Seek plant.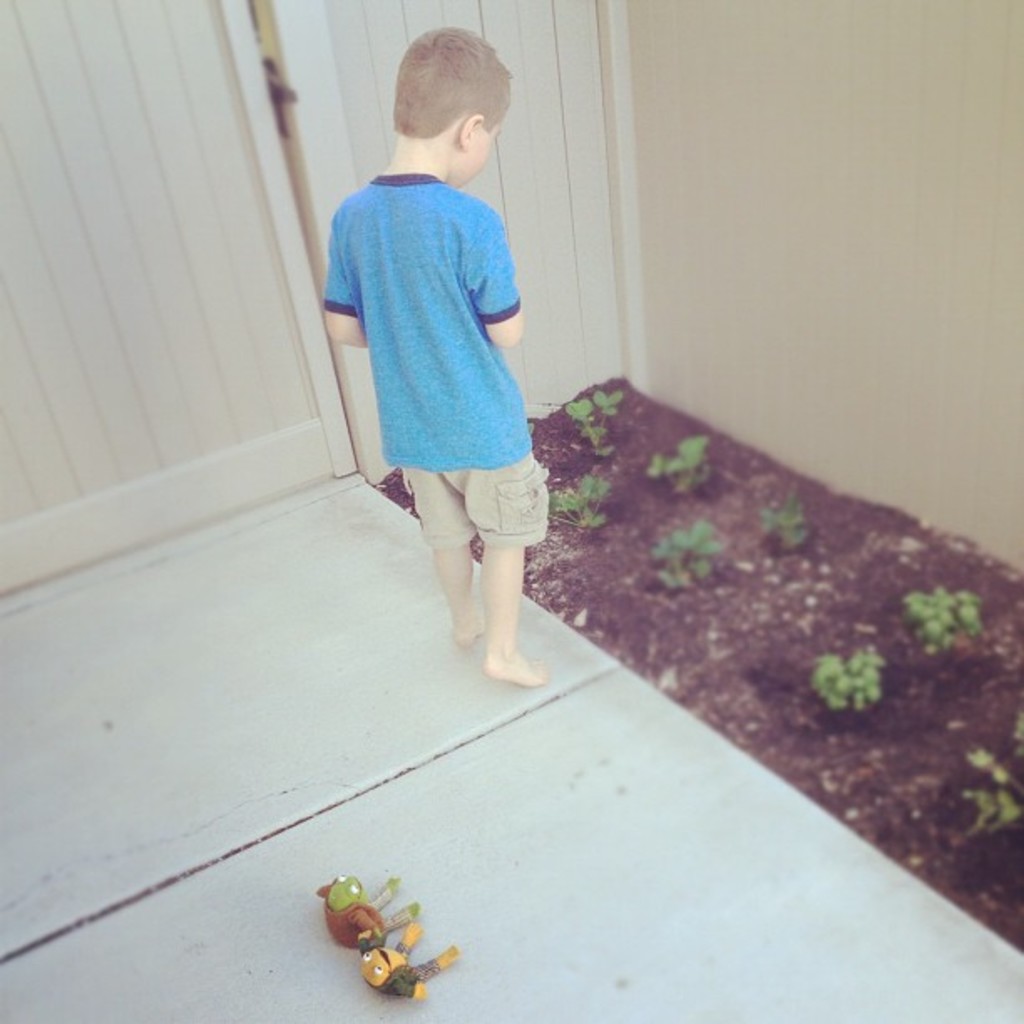
(905, 584, 986, 661).
